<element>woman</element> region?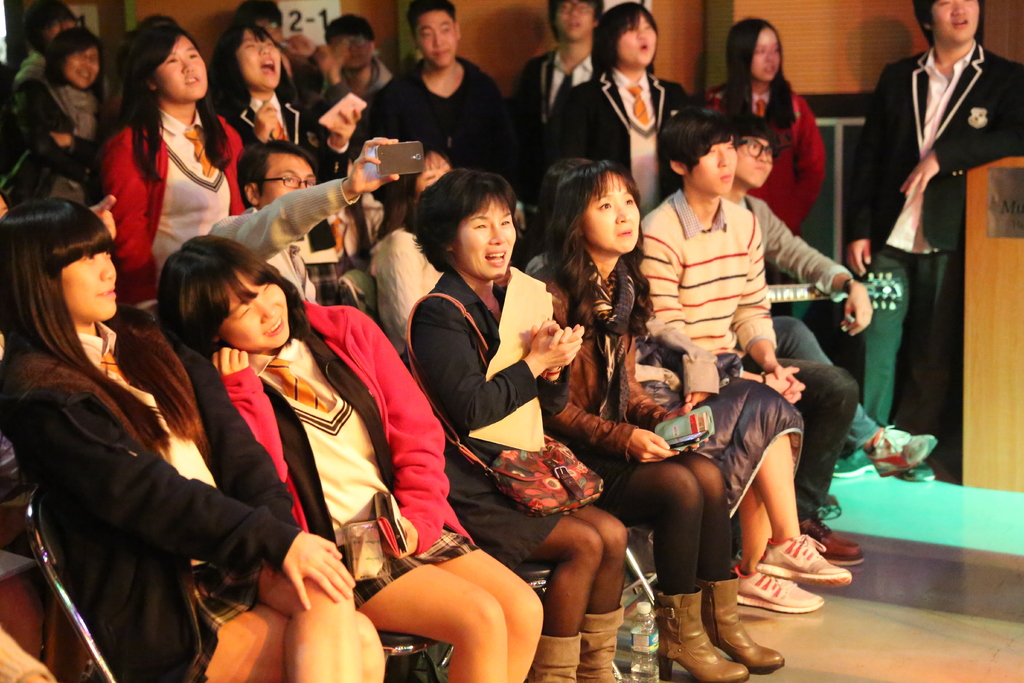
region(519, 156, 791, 682)
